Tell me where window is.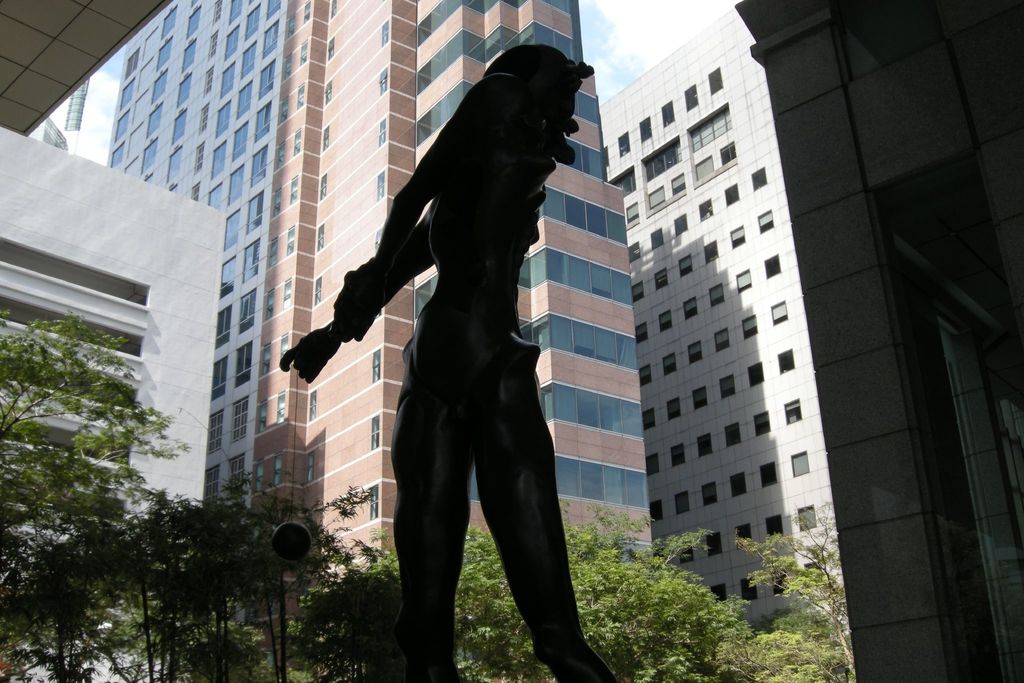
window is at 640:404:657:431.
